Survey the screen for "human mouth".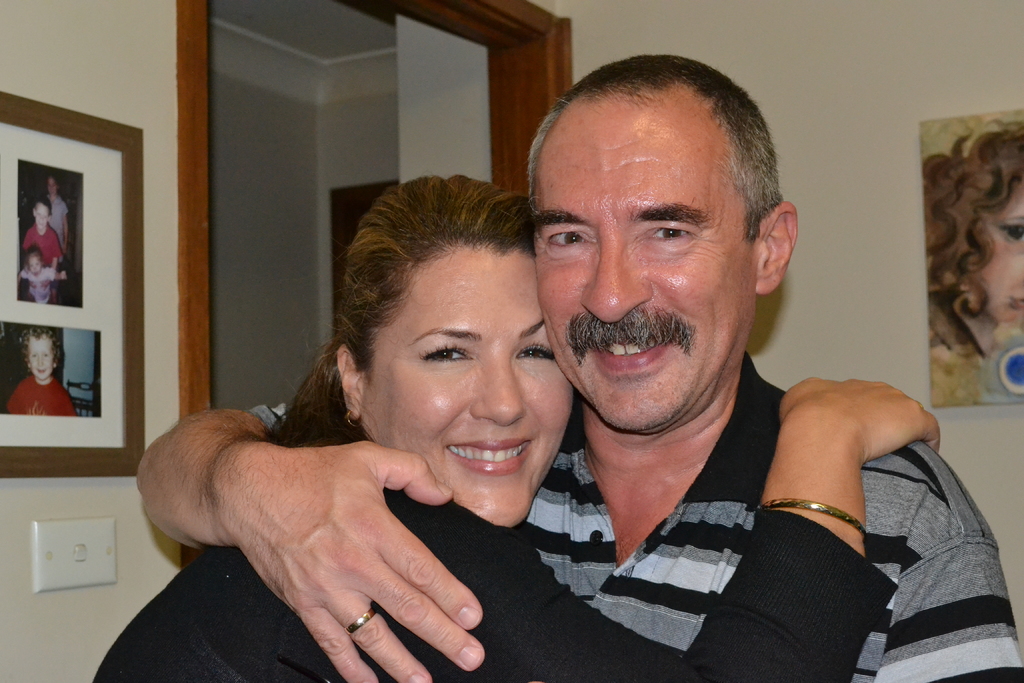
Survey found: locate(584, 335, 667, 366).
